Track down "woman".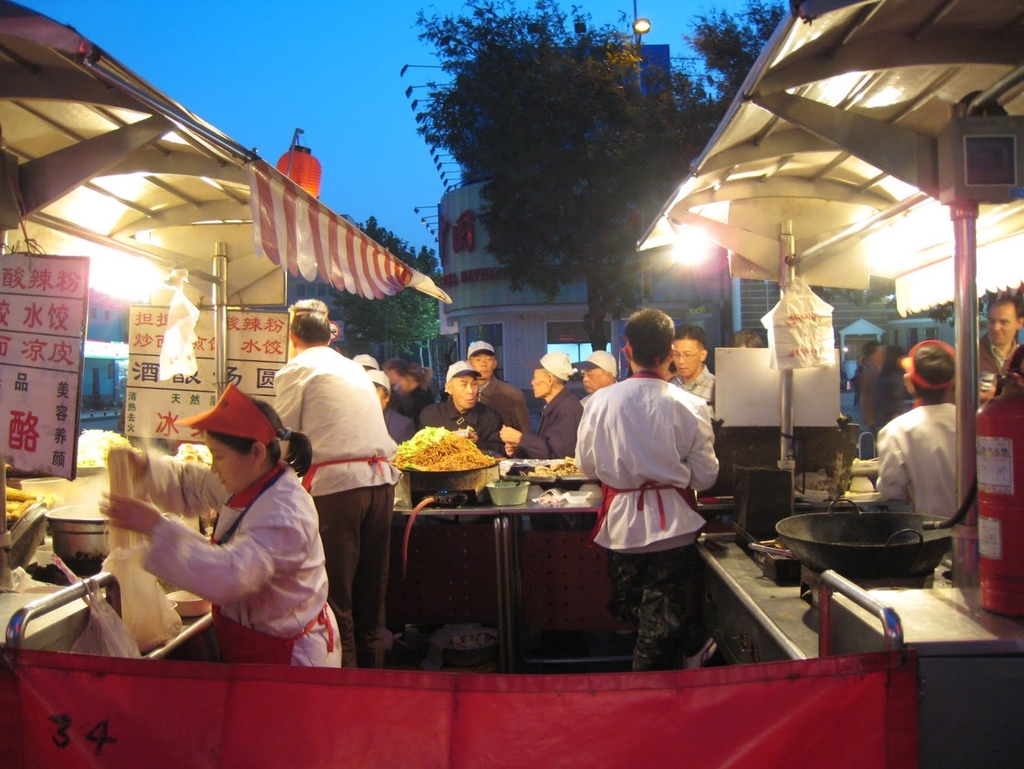
Tracked to bbox=[130, 361, 337, 673].
